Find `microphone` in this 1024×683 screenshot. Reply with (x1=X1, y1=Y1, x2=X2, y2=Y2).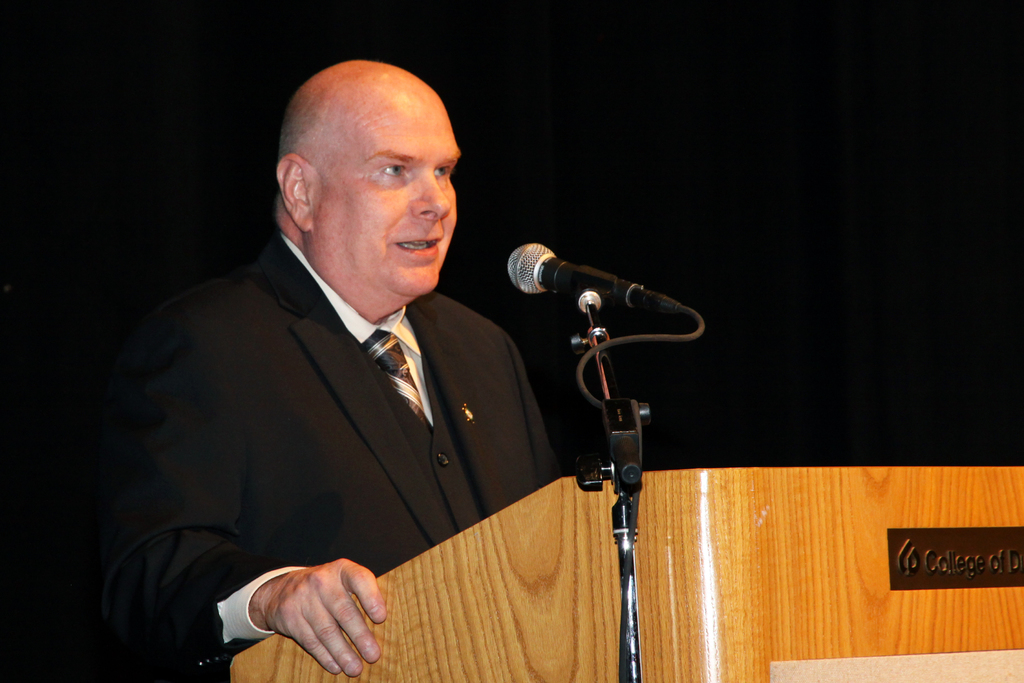
(x1=508, y1=240, x2=641, y2=309).
